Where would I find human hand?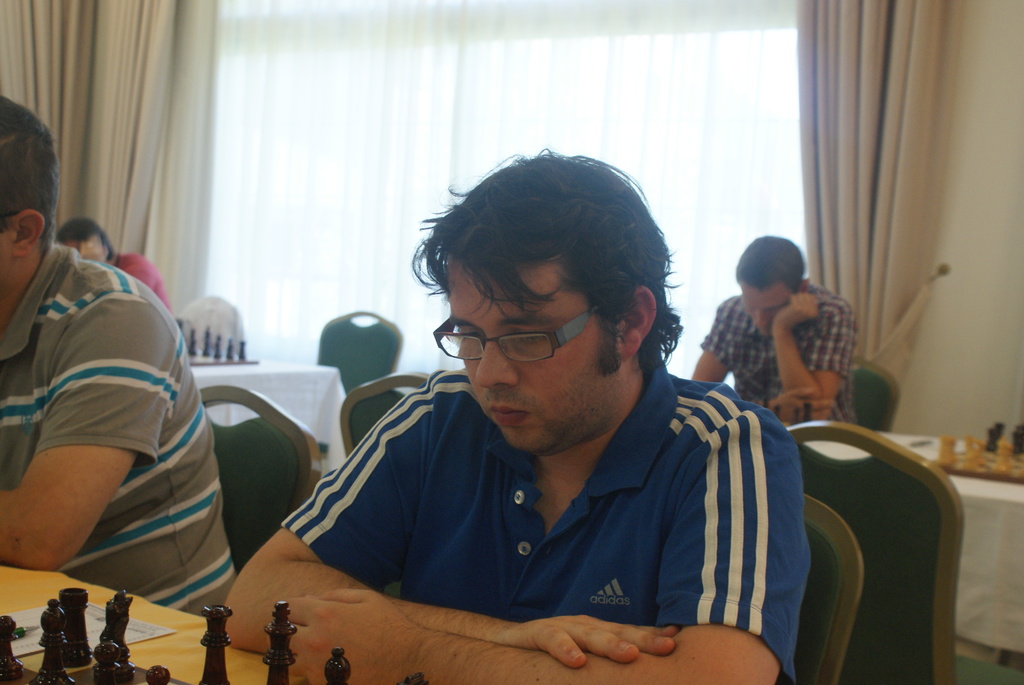
At 769,386,840,425.
